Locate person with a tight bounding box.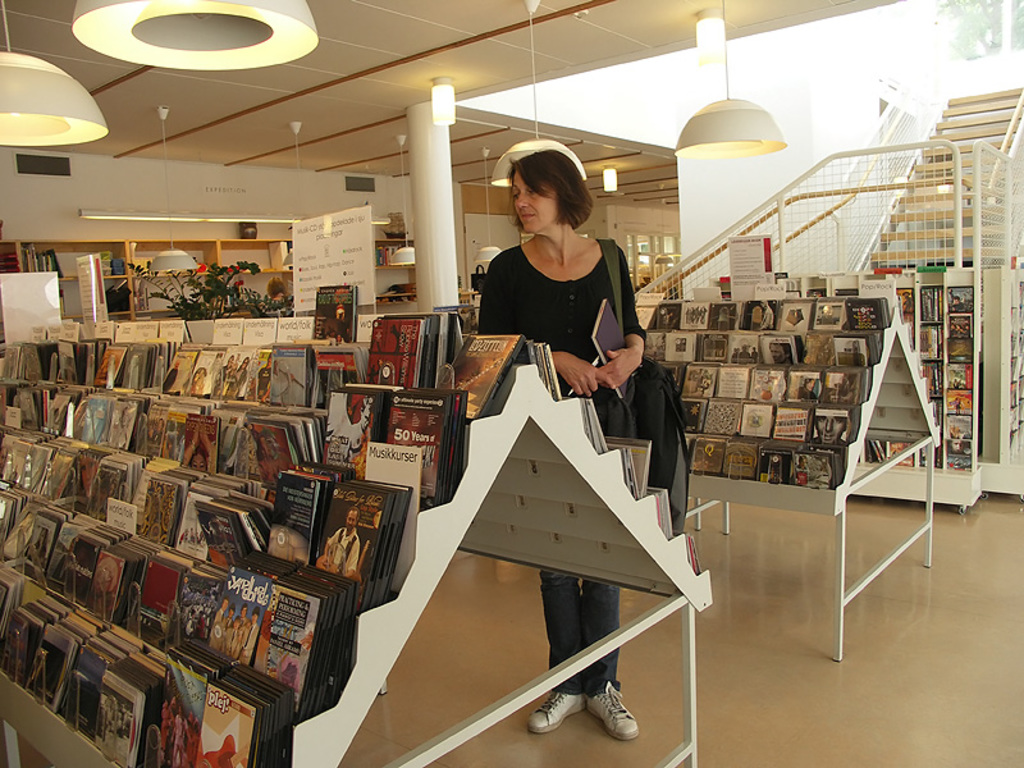
Rect(324, 507, 360, 575).
